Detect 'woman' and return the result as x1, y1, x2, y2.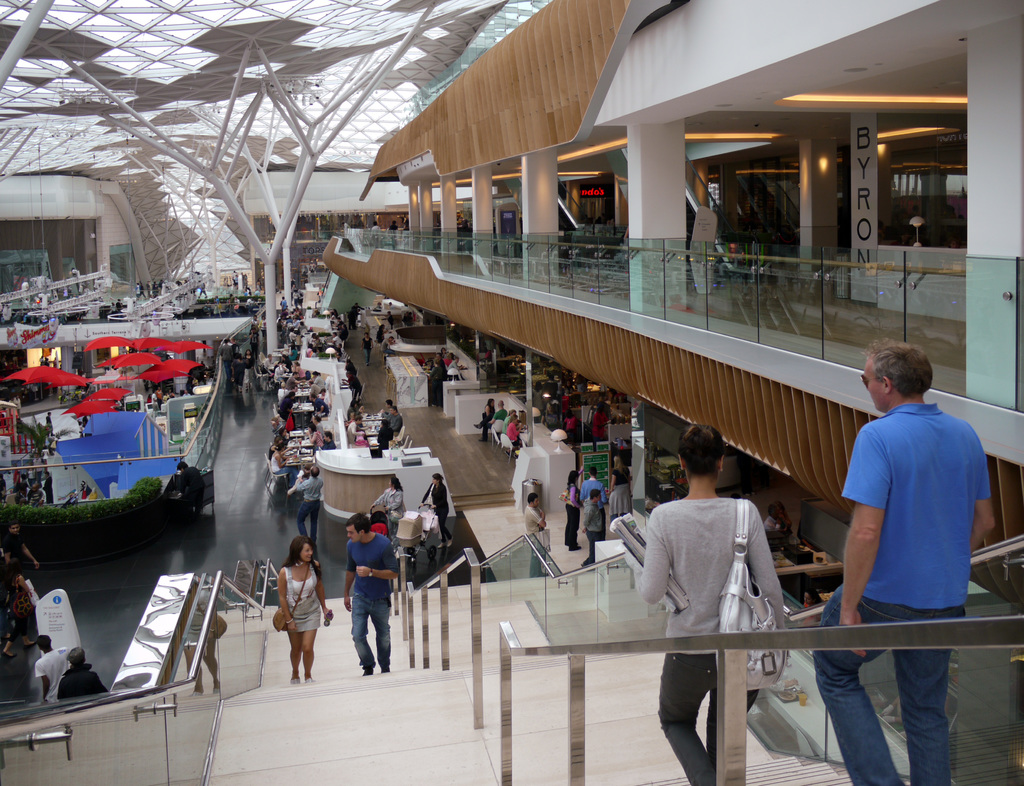
529, 380, 545, 423.
